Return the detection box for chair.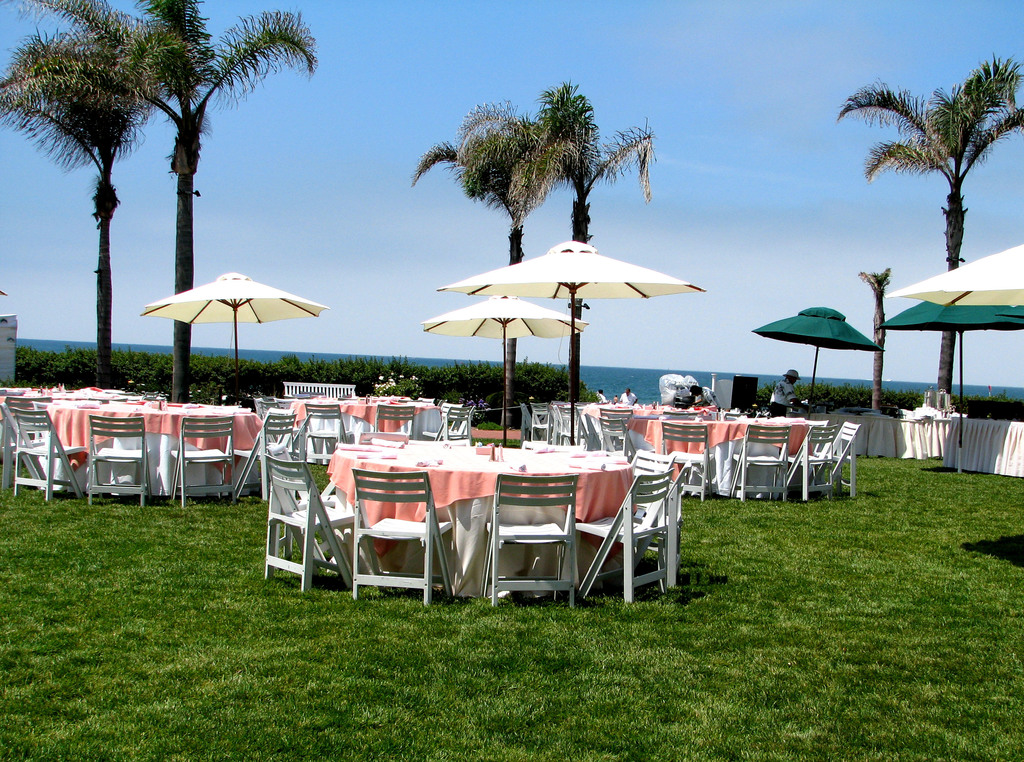
left=728, top=424, right=788, bottom=506.
